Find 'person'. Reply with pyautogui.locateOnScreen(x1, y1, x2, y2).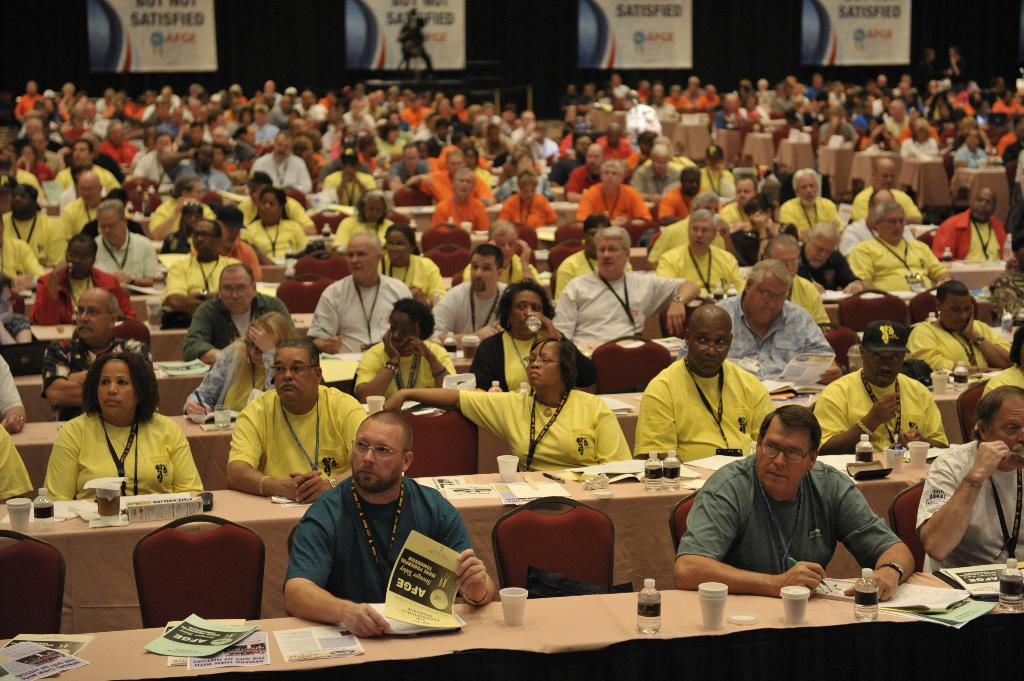
pyautogui.locateOnScreen(39, 351, 202, 503).
